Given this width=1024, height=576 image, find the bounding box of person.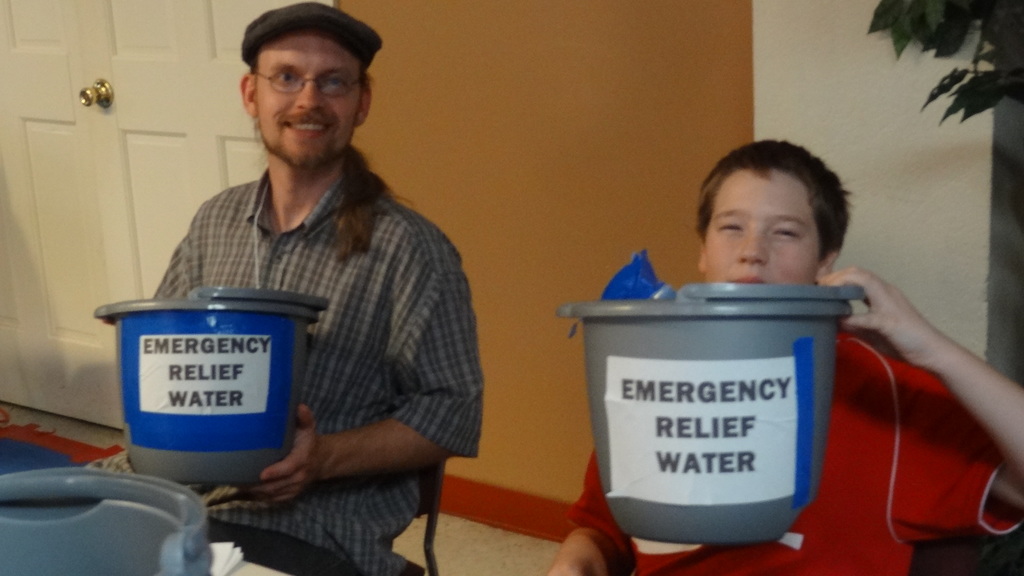
[550, 136, 1023, 575].
